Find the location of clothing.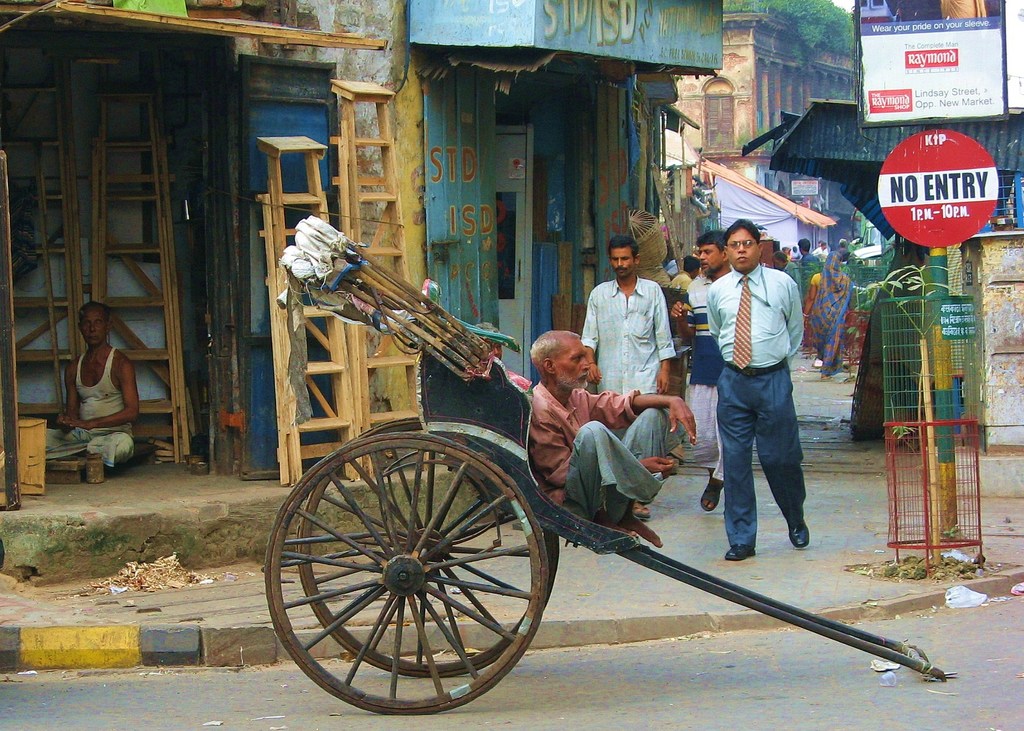
Location: detection(527, 369, 686, 522).
